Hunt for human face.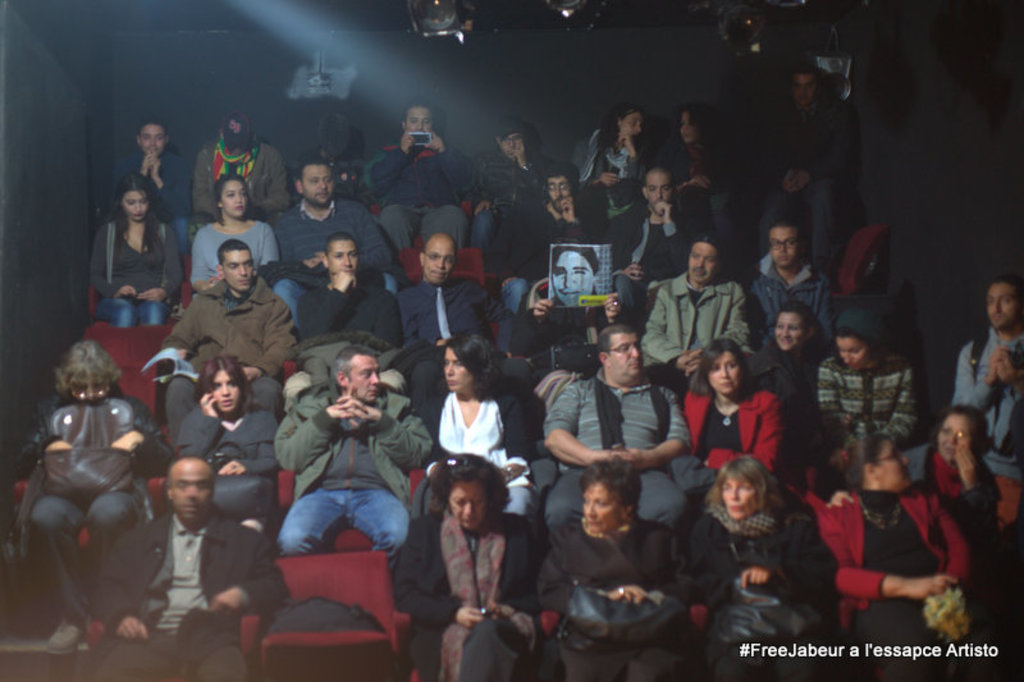
Hunted down at bbox=[984, 285, 1020, 326].
